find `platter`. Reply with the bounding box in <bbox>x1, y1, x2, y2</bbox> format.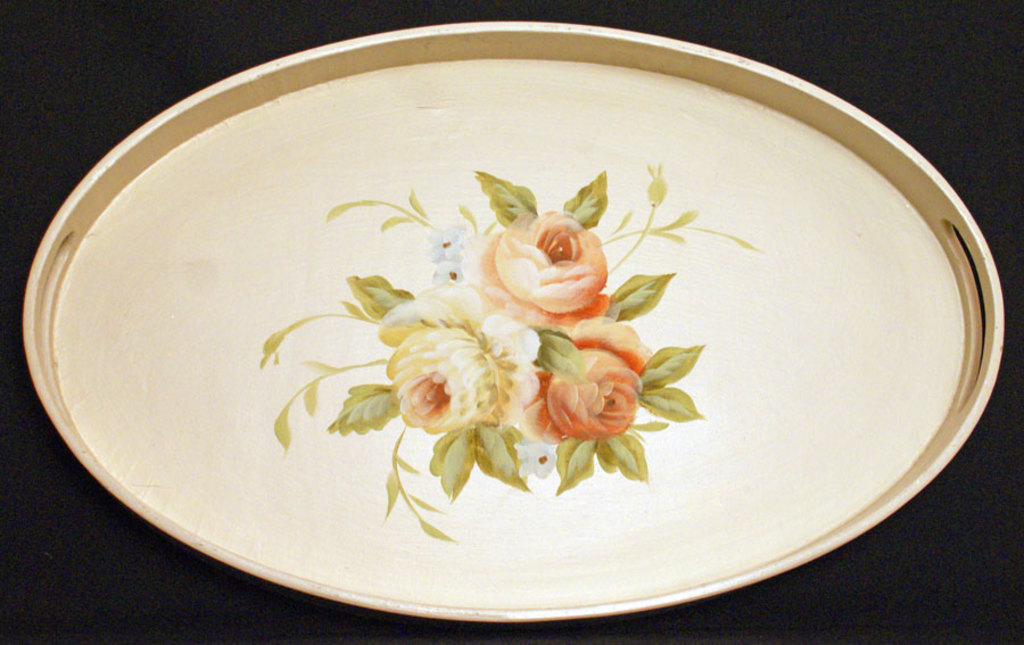
<bbox>22, 22, 1005, 625</bbox>.
